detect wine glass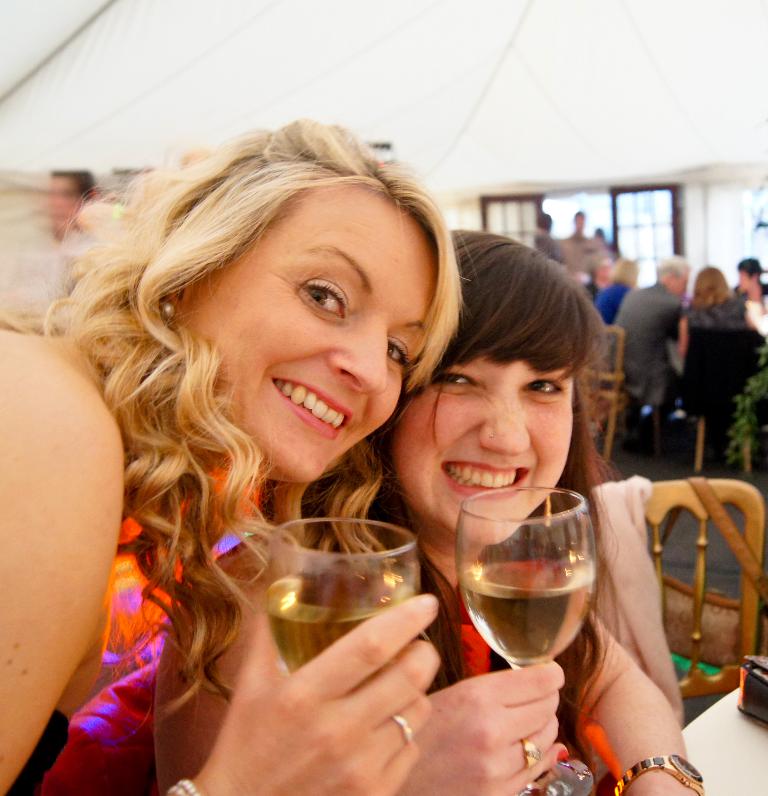
(left=266, top=516, right=418, bottom=676)
